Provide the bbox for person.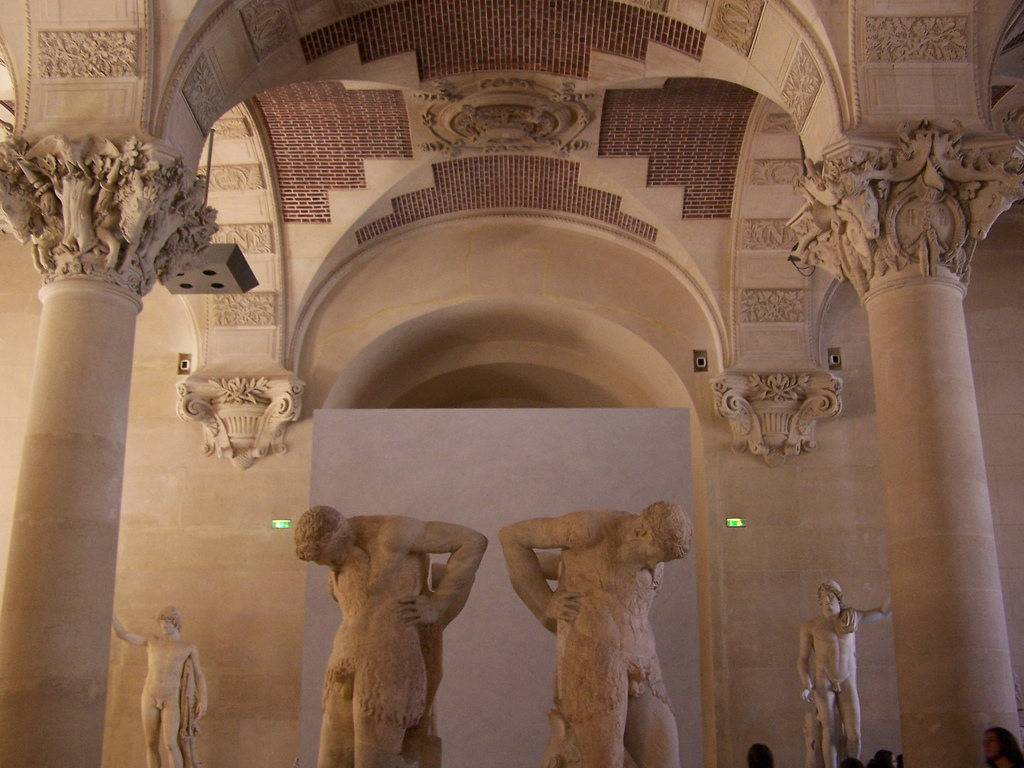
detection(494, 502, 697, 767).
